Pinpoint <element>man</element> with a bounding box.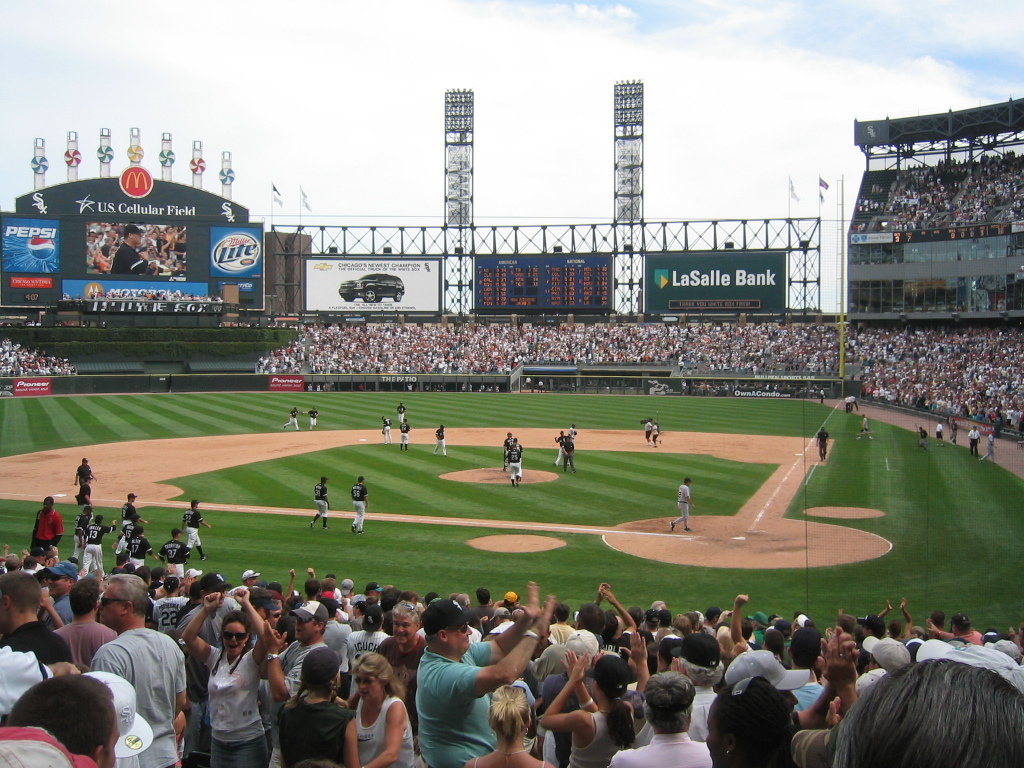
select_region(261, 600, 328, 767).
